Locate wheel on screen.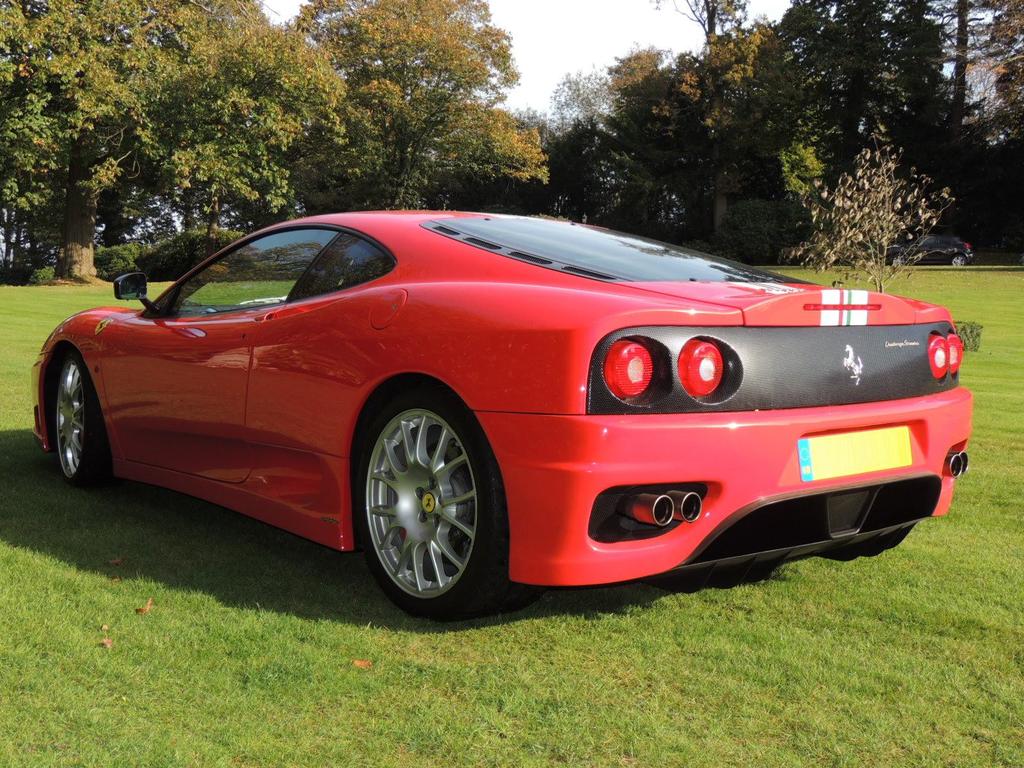
On screen at detection(46, 352, 118, 493).
